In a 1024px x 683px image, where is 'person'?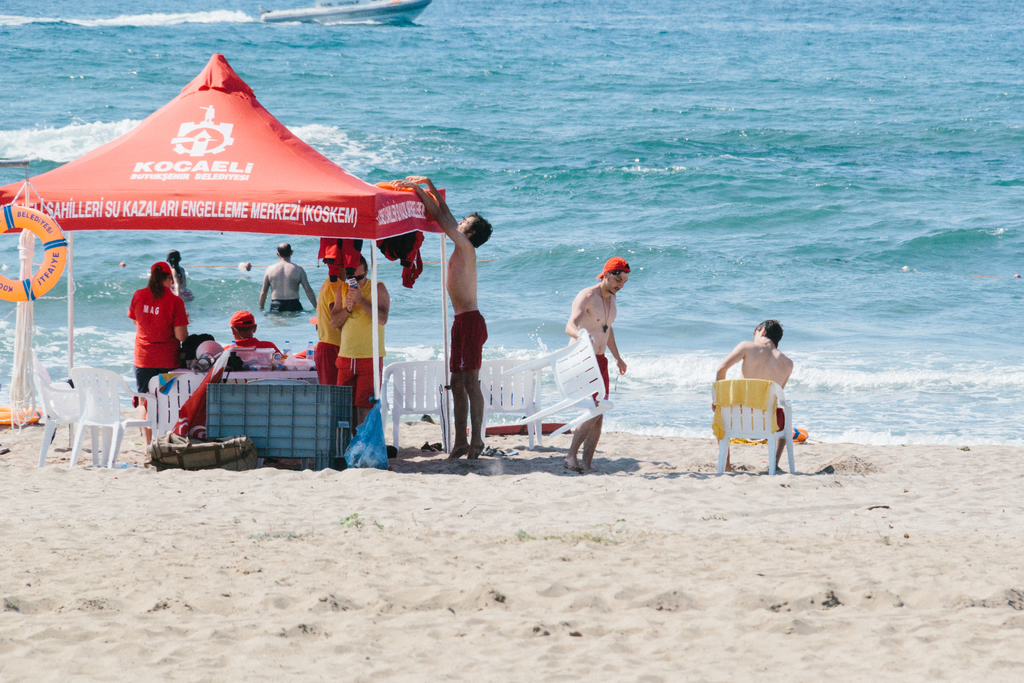
x1=127 y1=259 x2=189 y2=438.
